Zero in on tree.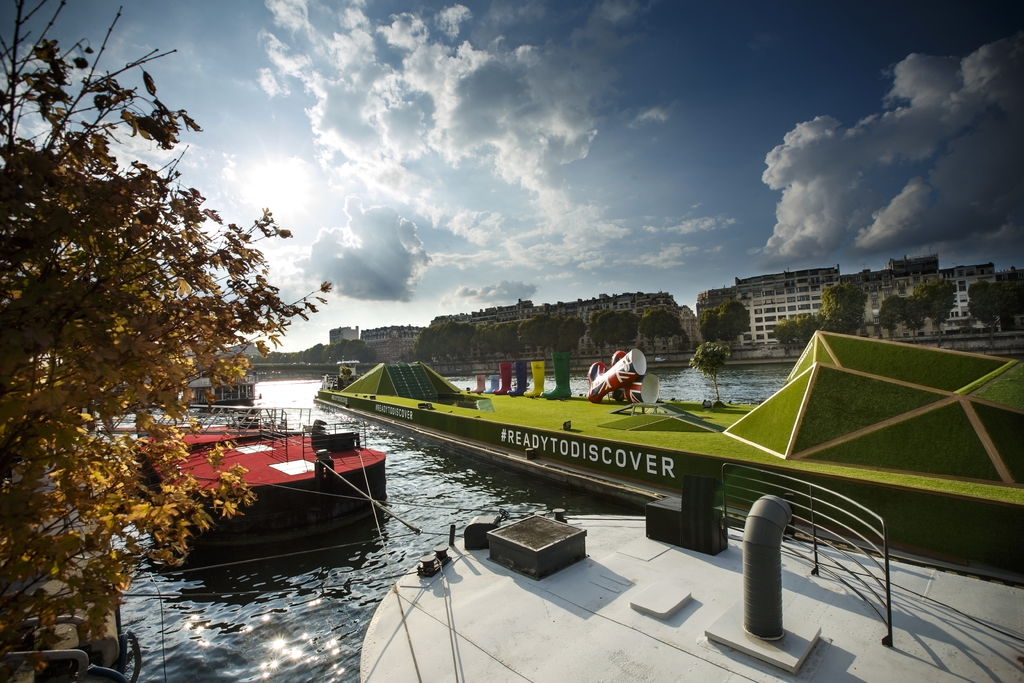
Zeroed in: l=796, t=314, r=821, b=345.
